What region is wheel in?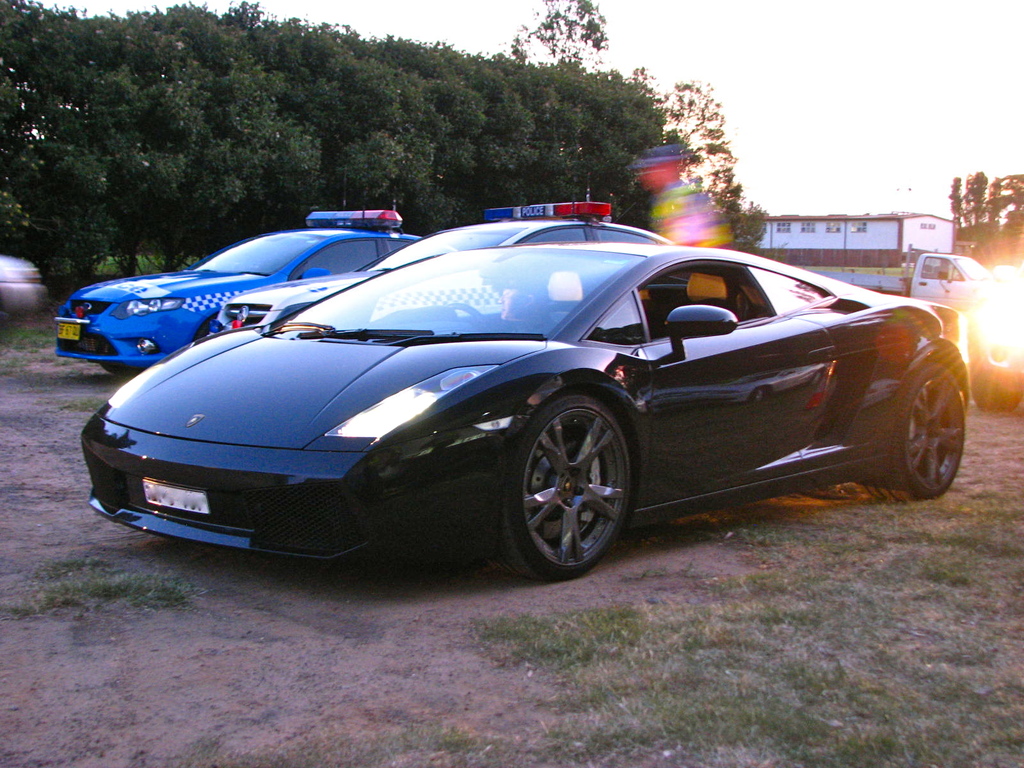
bbox=(447, 300, 479, 315).
